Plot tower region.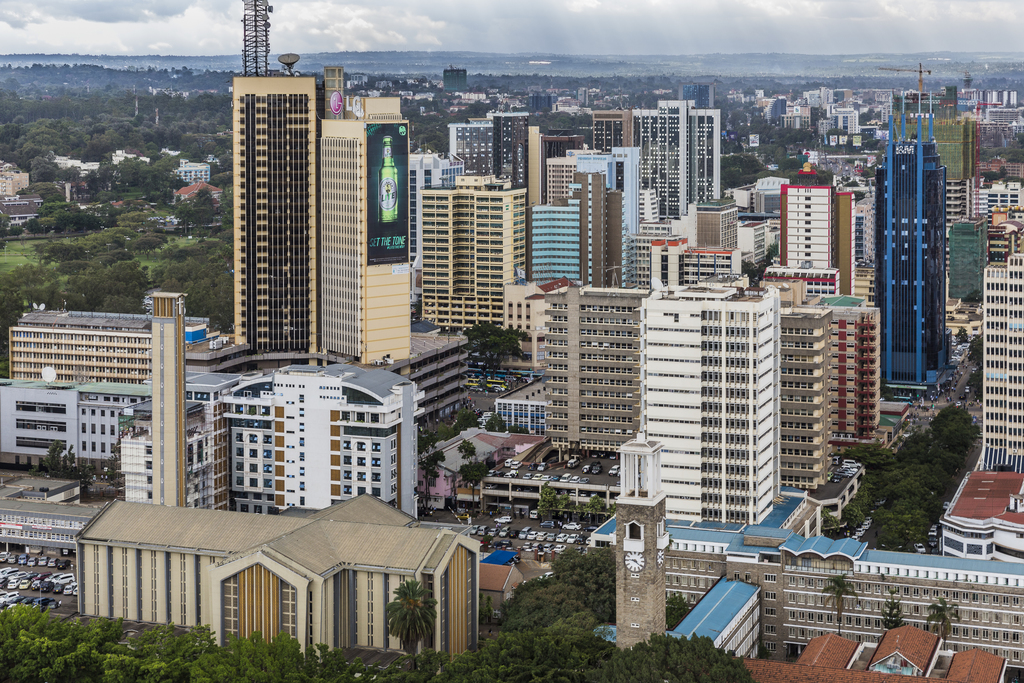
Plotted at BBox(608, 435, 670, 649).
